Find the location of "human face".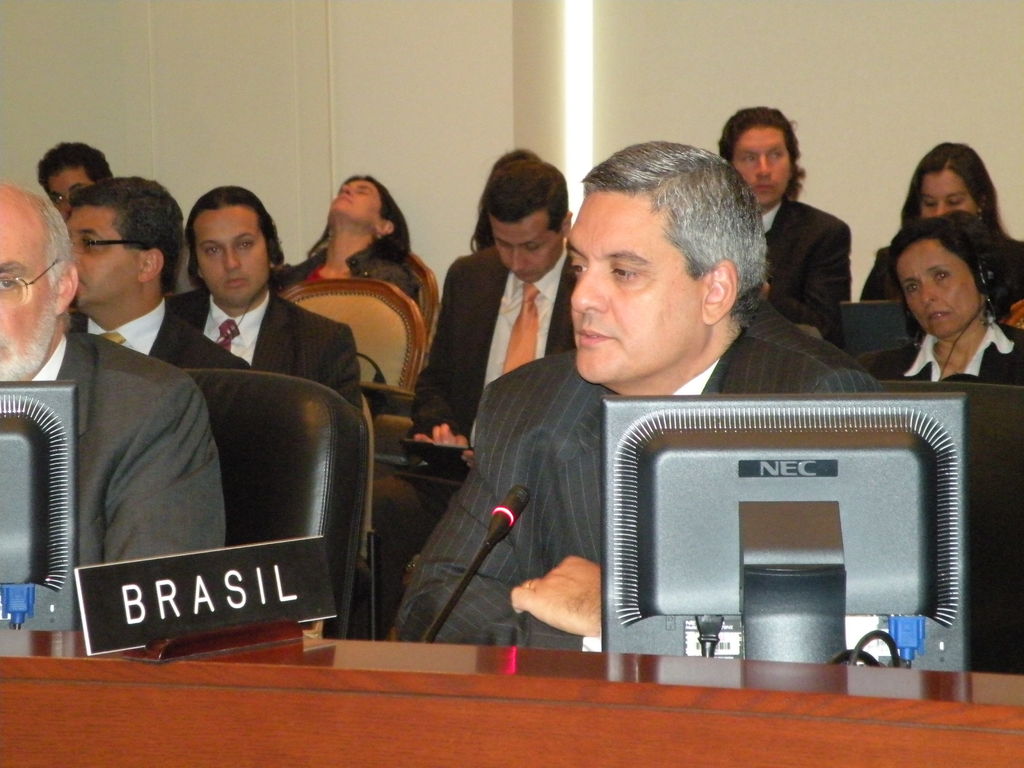
Location: [left=0, top=214, right=60, bottom=381].
